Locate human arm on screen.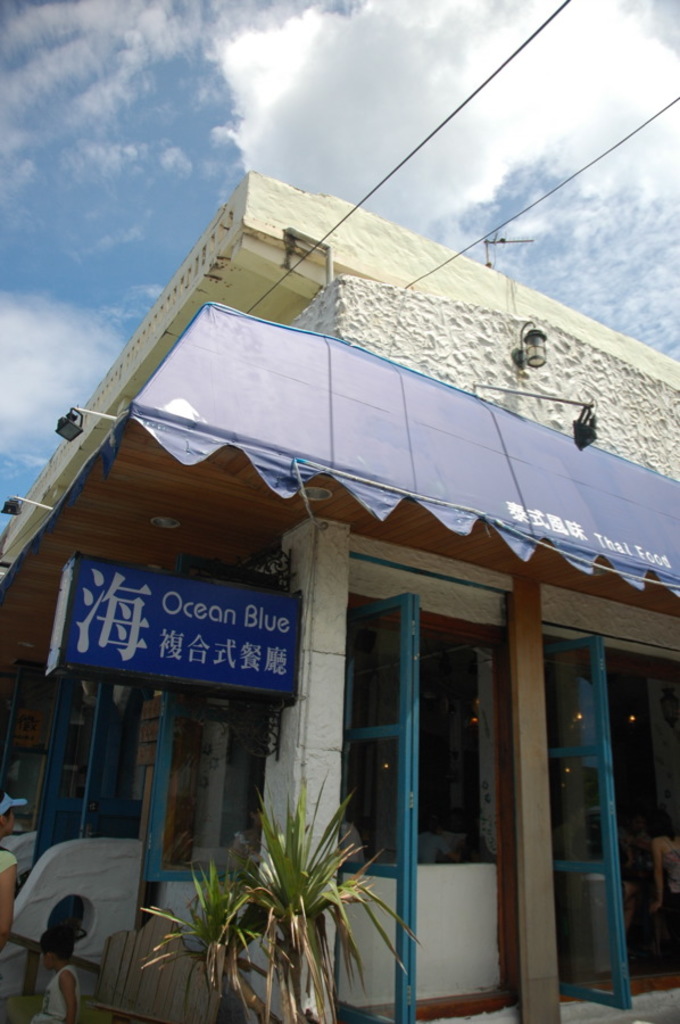
On screen at (x1=462, y1=833, x2=470, y2=858).
